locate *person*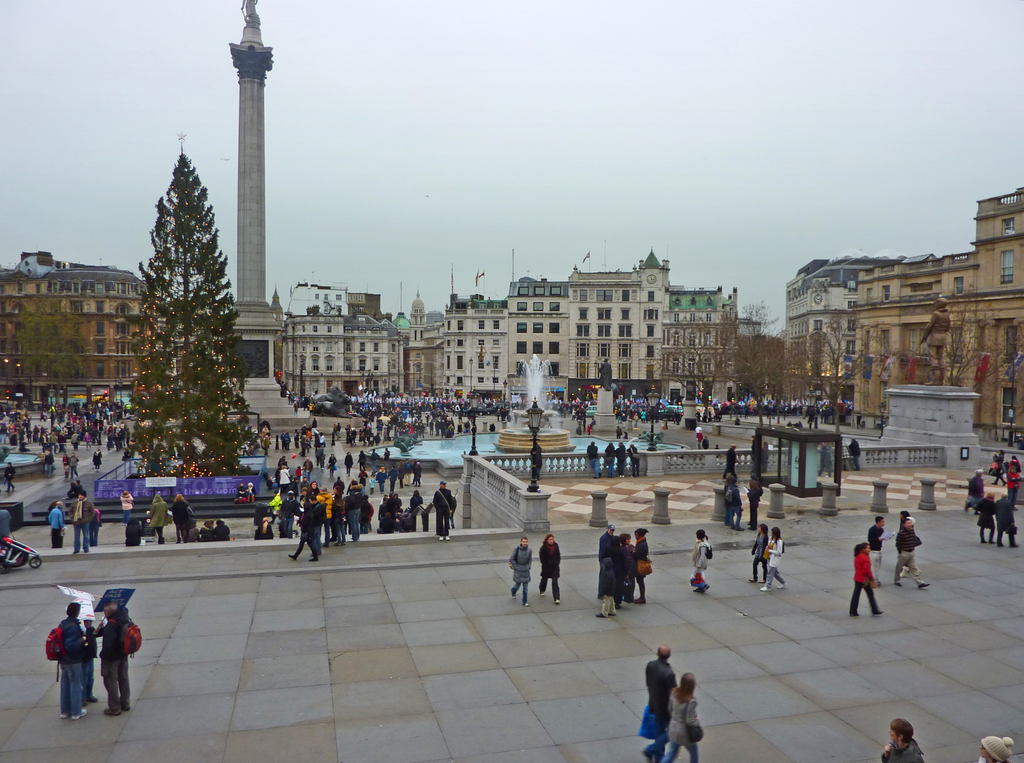
145 492 166 543
